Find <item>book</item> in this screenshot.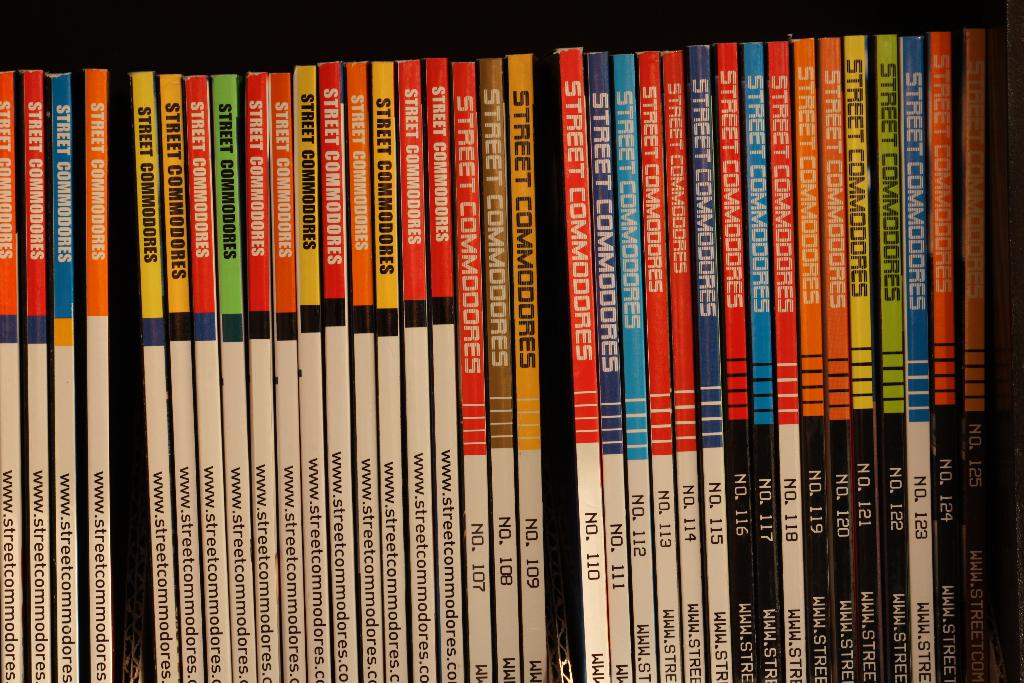
The bounding box for <item>book</item> is pyautogui.locateOnScreen(181, 67, 228, 682).
